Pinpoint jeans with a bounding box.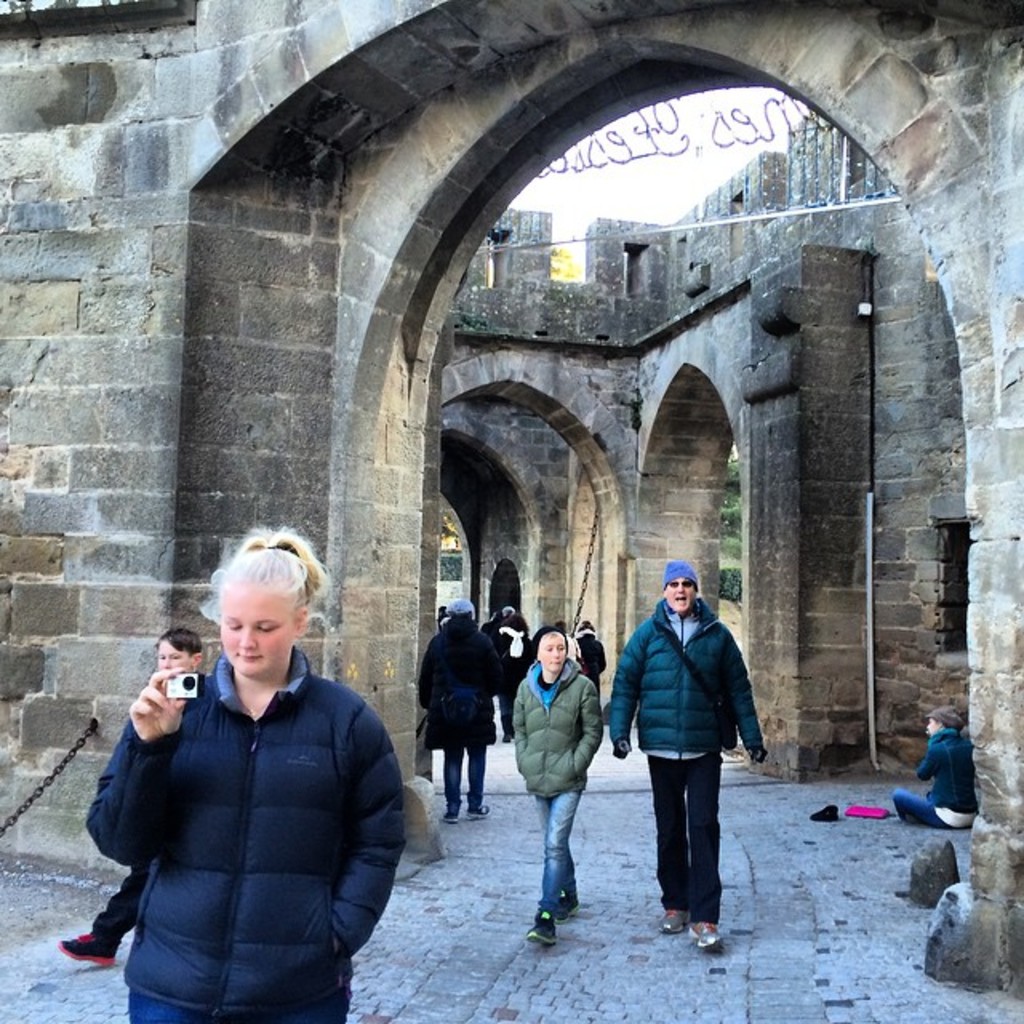
<box>530,792,579,922</box>.
